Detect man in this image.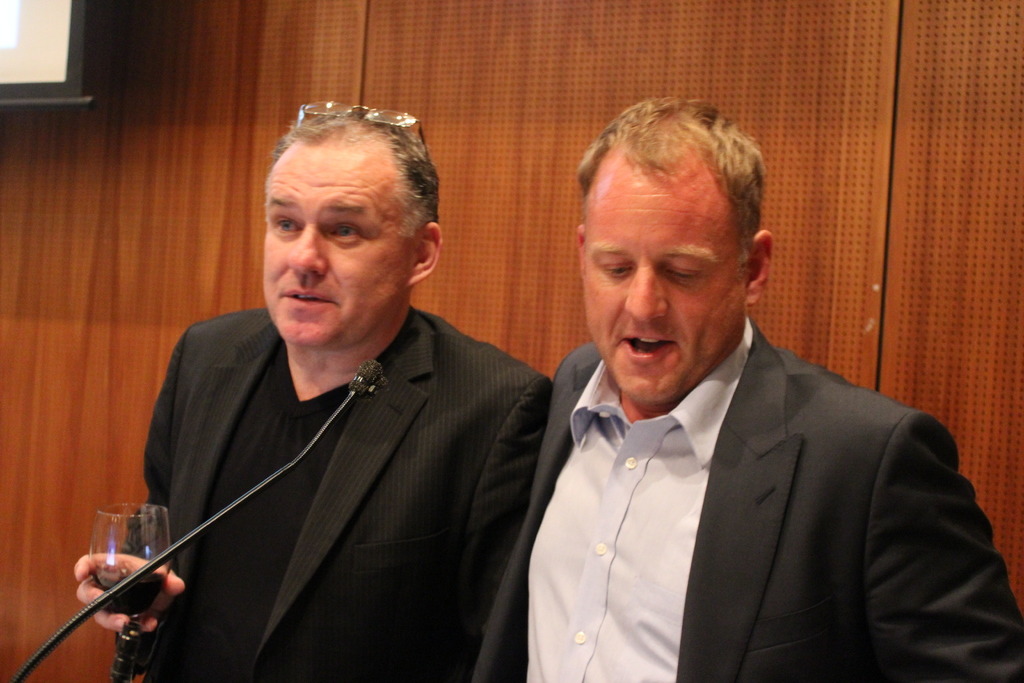
Detection: bbox=[76, 100, 550, 682].
